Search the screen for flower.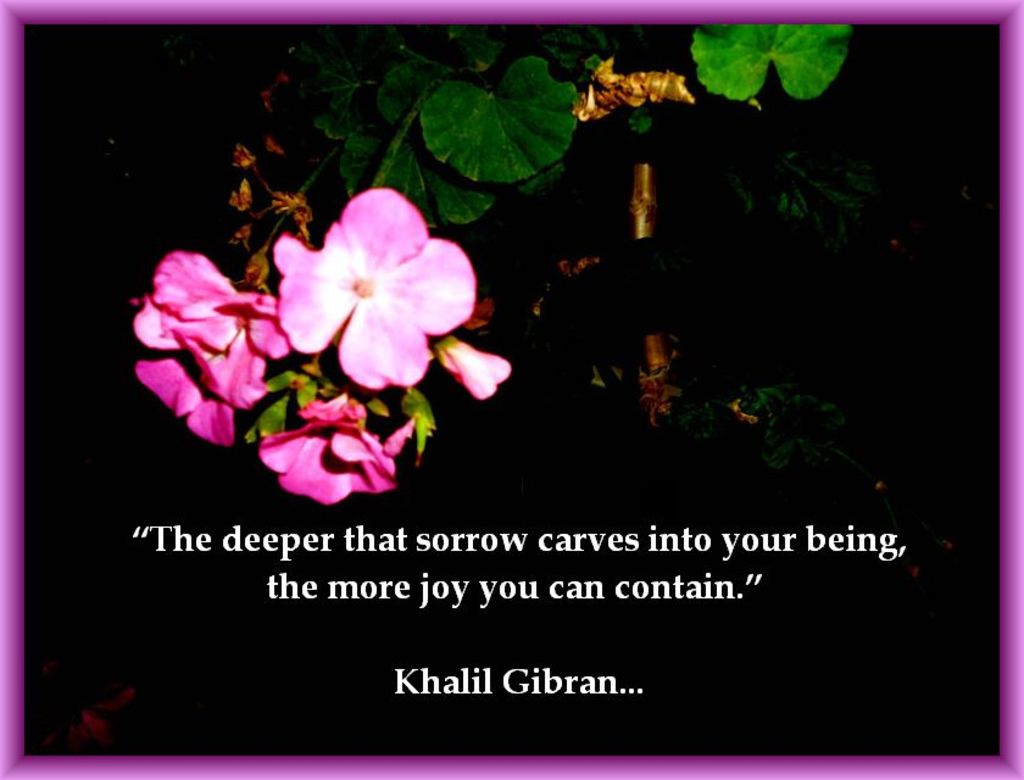
Found at BBox(258, 399, 401, 507).
